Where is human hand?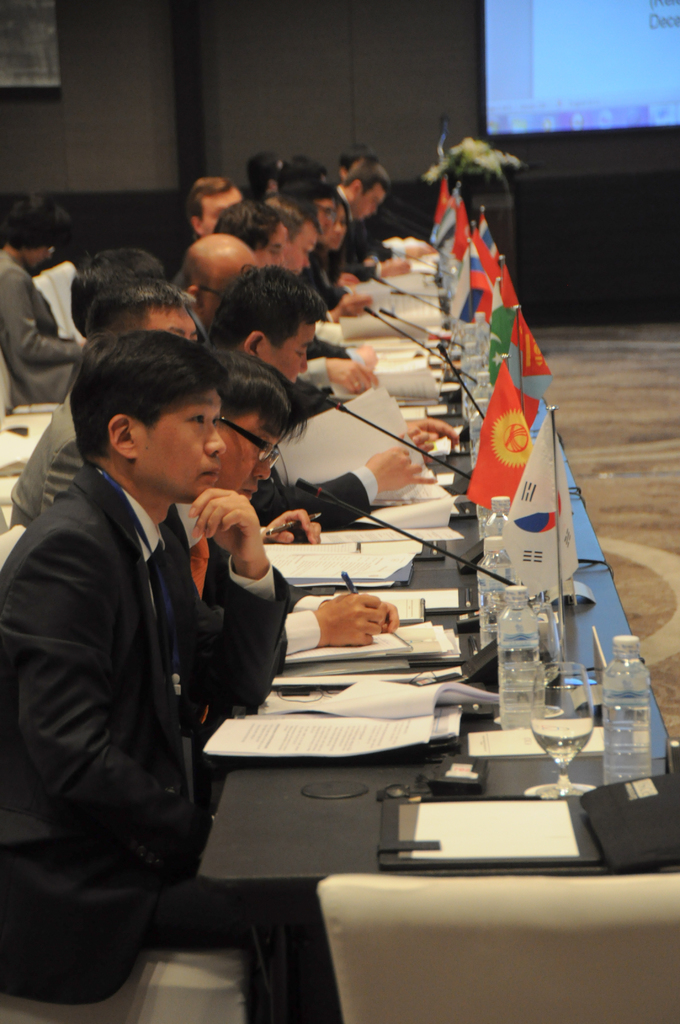
box=[307, 594, 382, 650].
